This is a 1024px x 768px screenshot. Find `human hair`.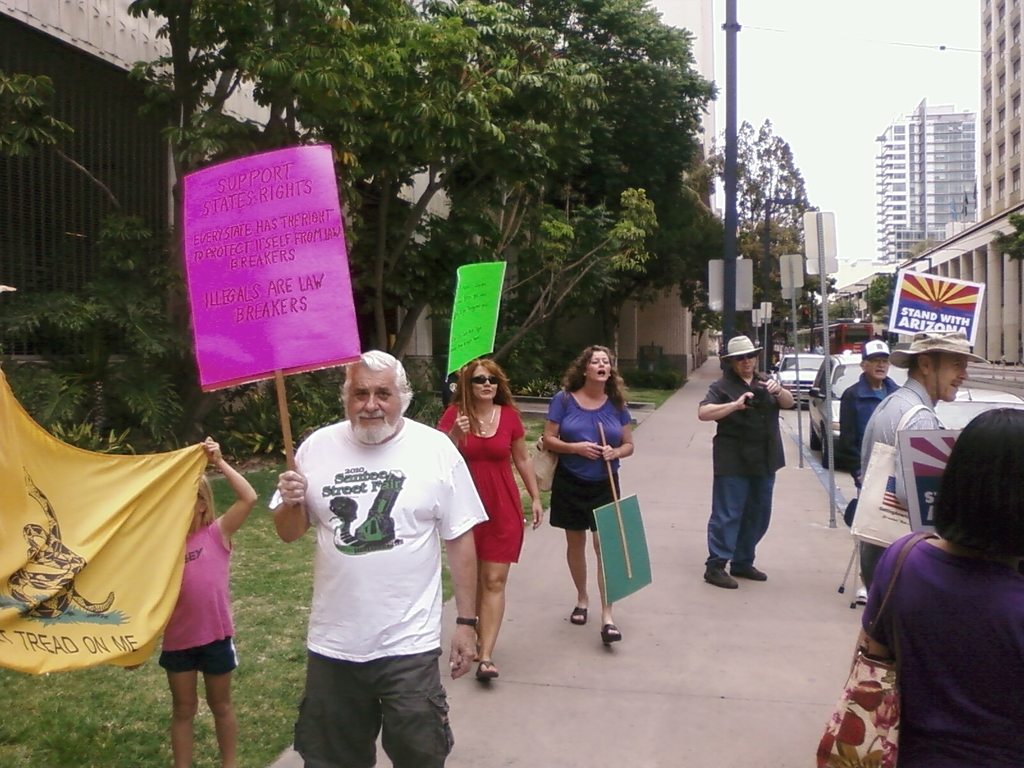
Bounding box: region(340, 344, 413, 412).
